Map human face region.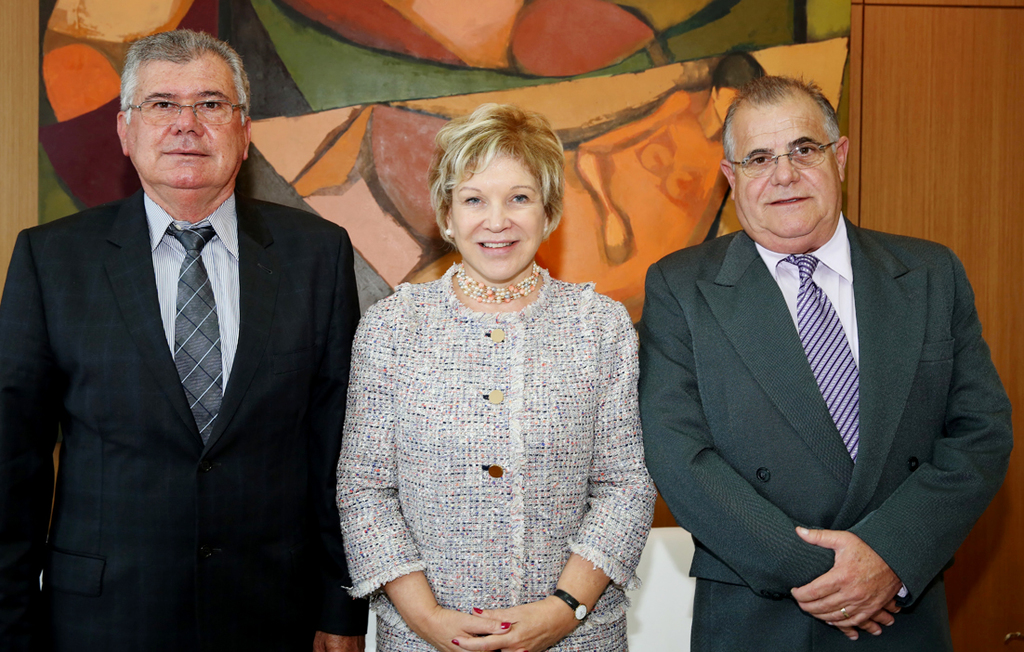
Mapped to (126, 50, 239, 186).
